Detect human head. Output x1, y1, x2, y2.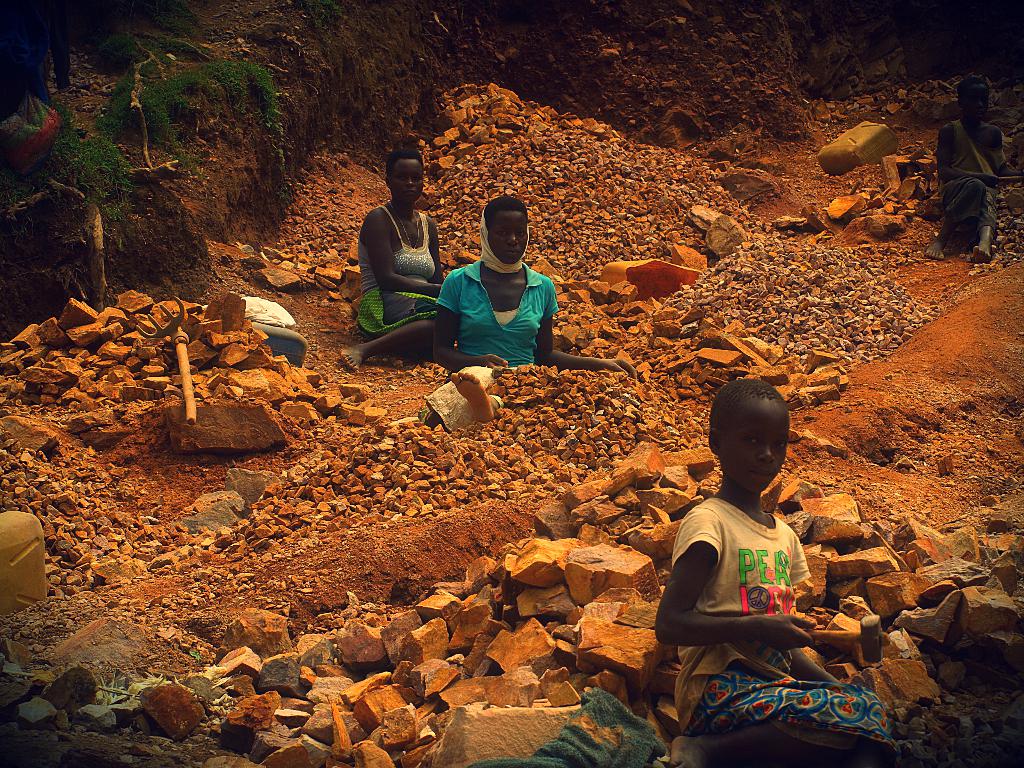
481, 198, 532, 271.
